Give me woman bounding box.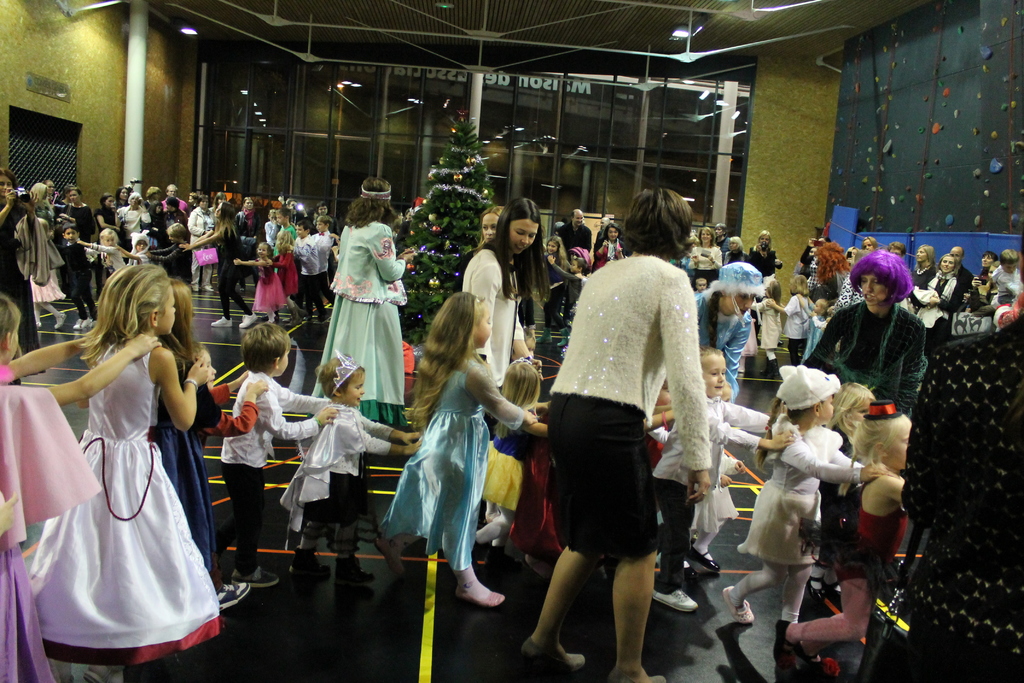
l=724, t=236, r=747, b=267.
